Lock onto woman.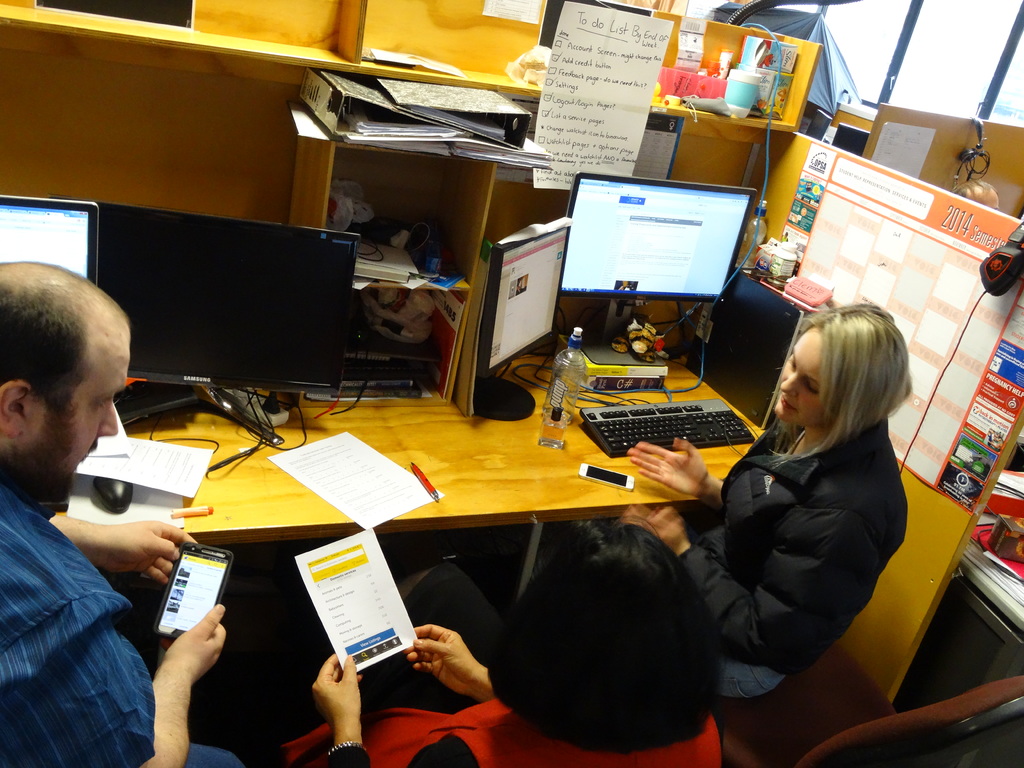
Locked: x1=266 y1=519 x2=724 y2=767.
